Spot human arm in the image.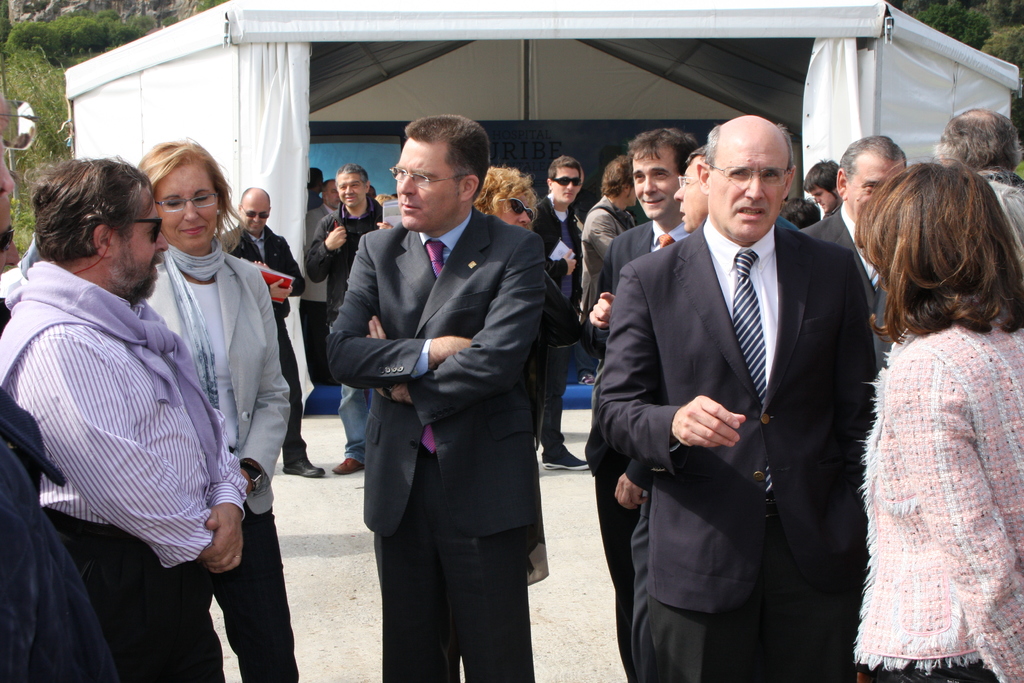
human arm found at [x1=268, y1=273, x2=298, y2=306].
